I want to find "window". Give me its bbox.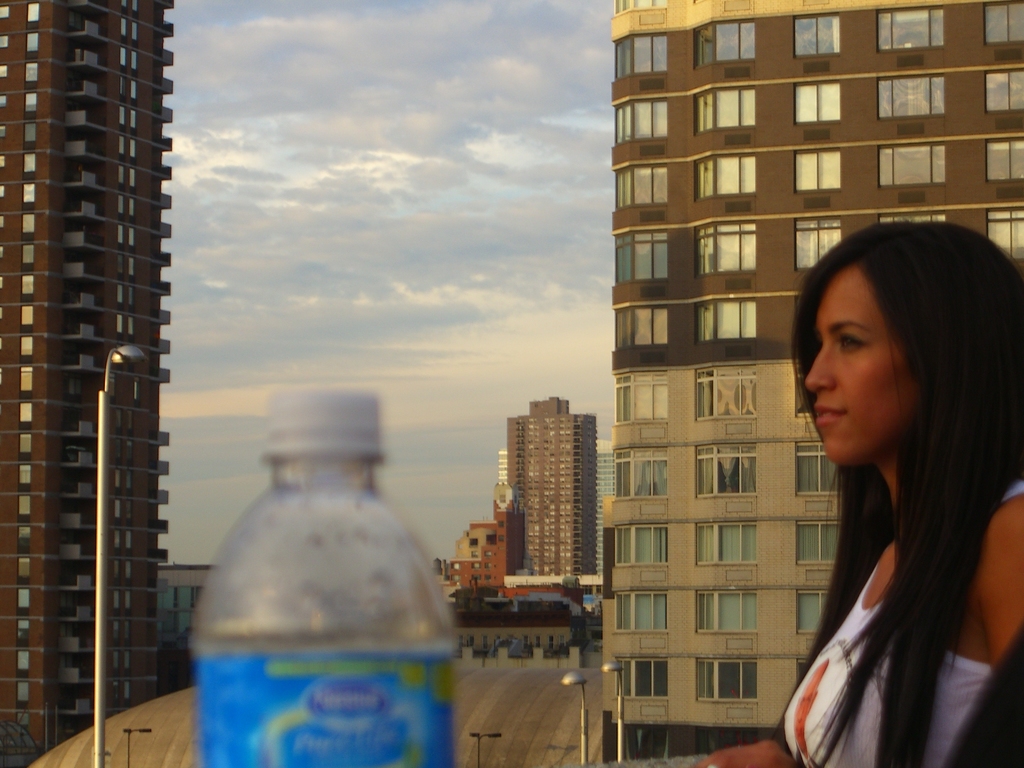
983:207:1023:268.
